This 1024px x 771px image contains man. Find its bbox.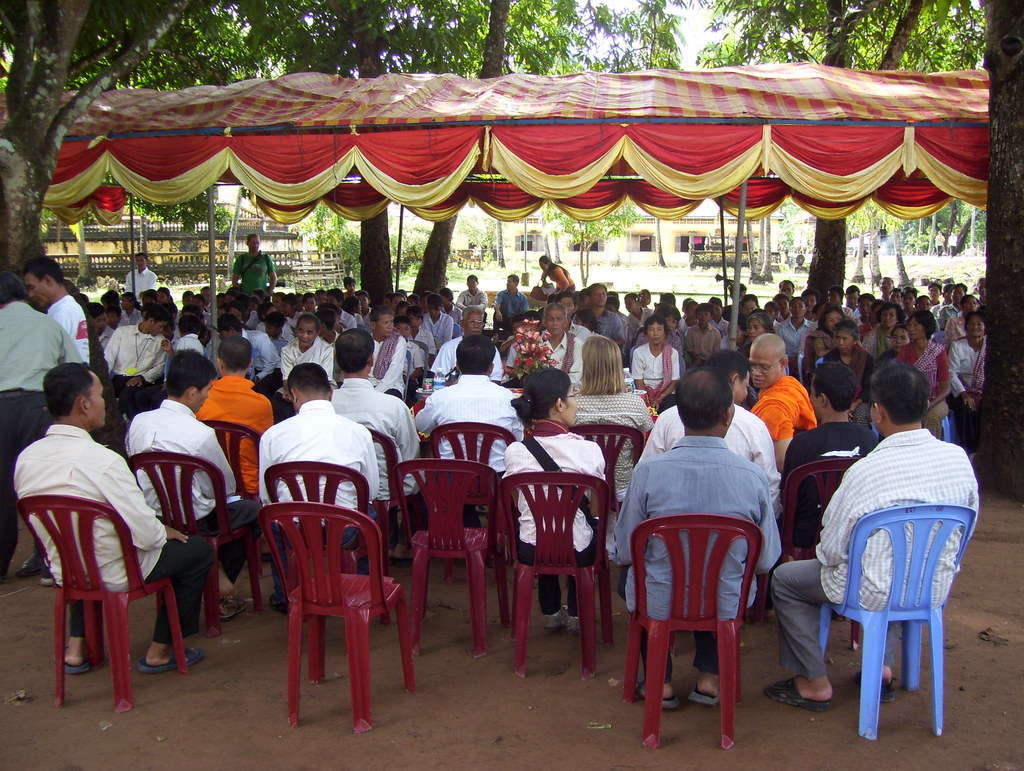
(x1=938, y1=282, x2=969, y2=328).
